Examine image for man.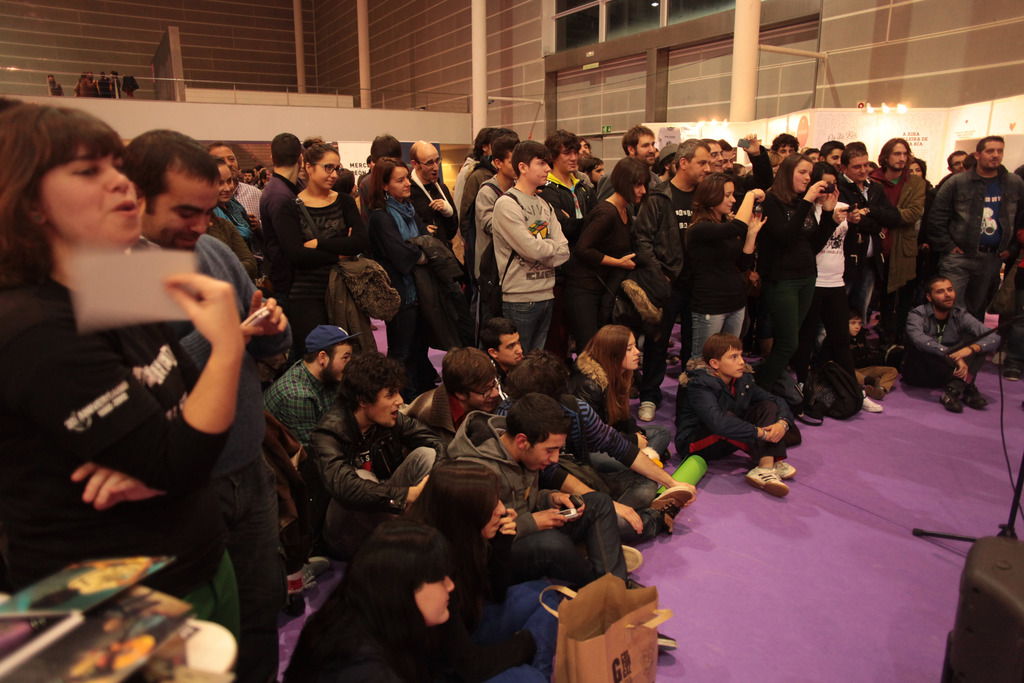
Examination result: bbox=(294, 354, 446, 563).
